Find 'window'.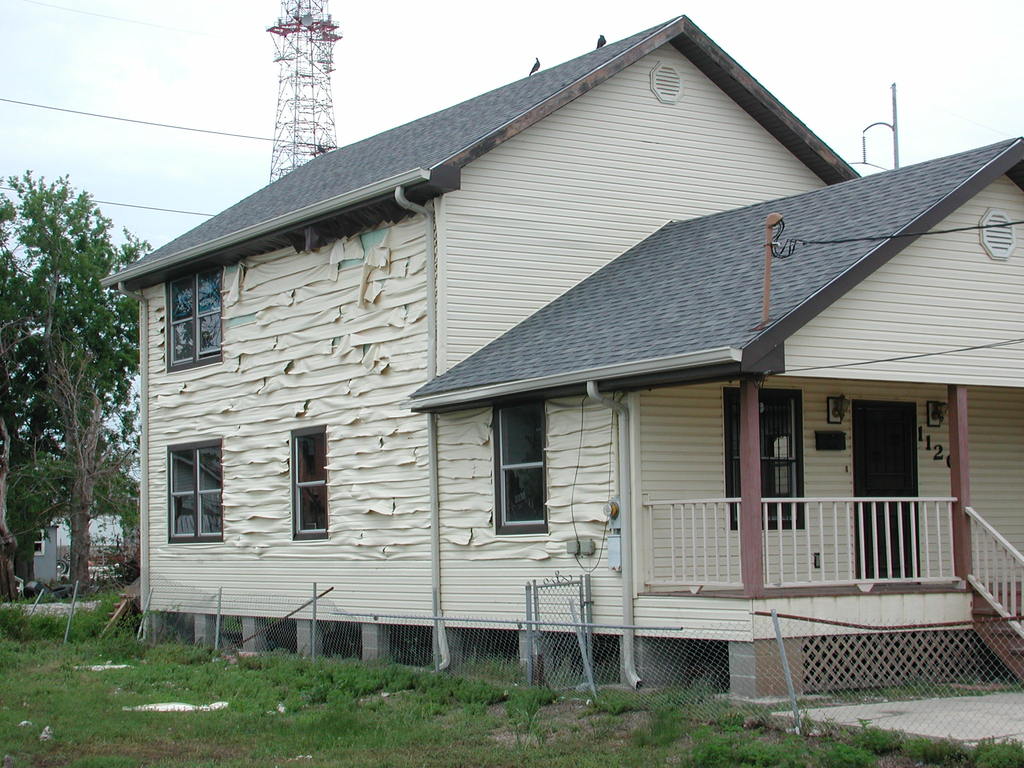
region(159, 263, 223, 365).
